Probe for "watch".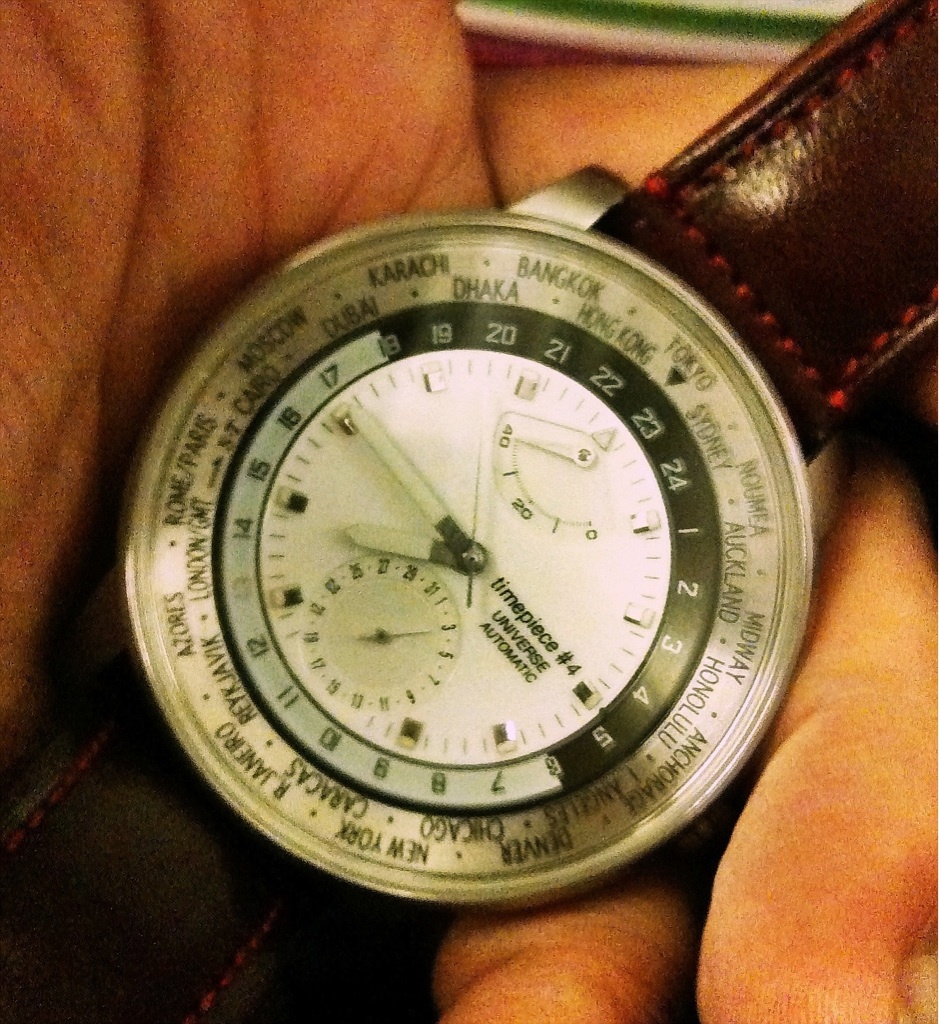
Probe result: crop(0, 0, 938, 1023).
